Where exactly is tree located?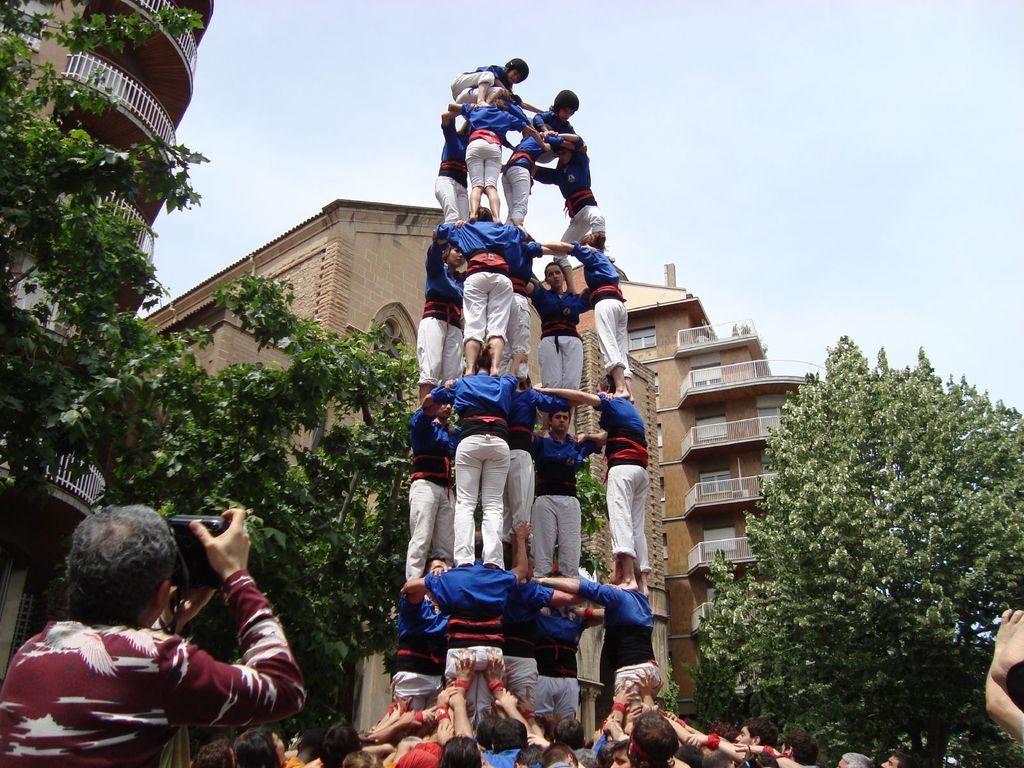
Its bounding box is BBox(108, 268, 622, 733).
